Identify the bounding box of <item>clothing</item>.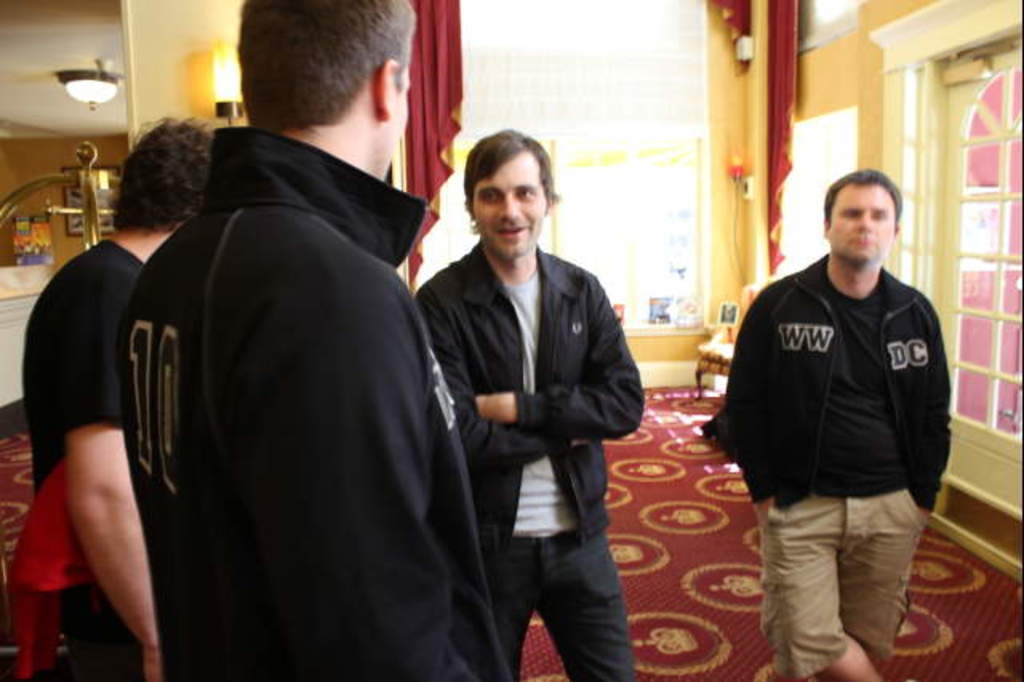
l=91, t=112, r=472, b=677.
